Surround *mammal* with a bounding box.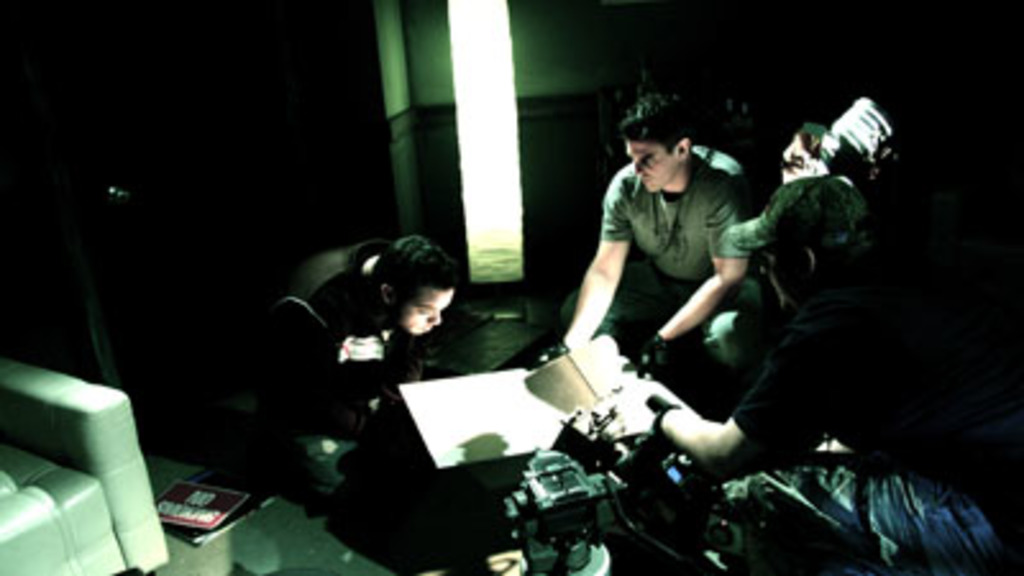
553 120 804 374.
